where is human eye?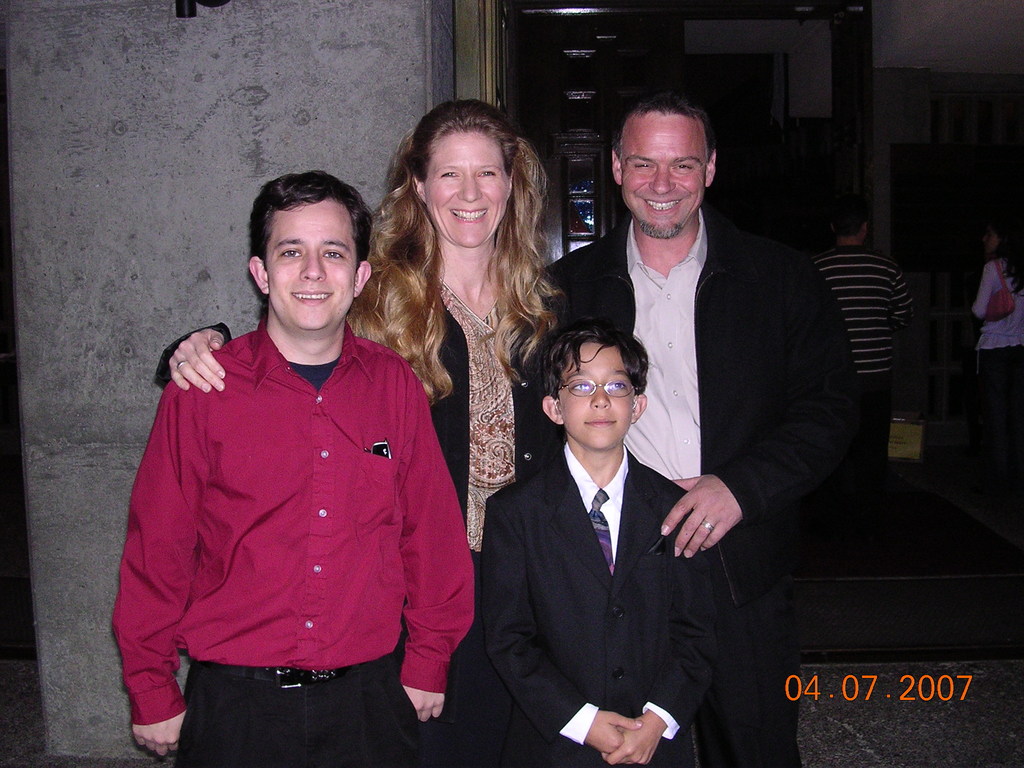
(605,378,629,388).
